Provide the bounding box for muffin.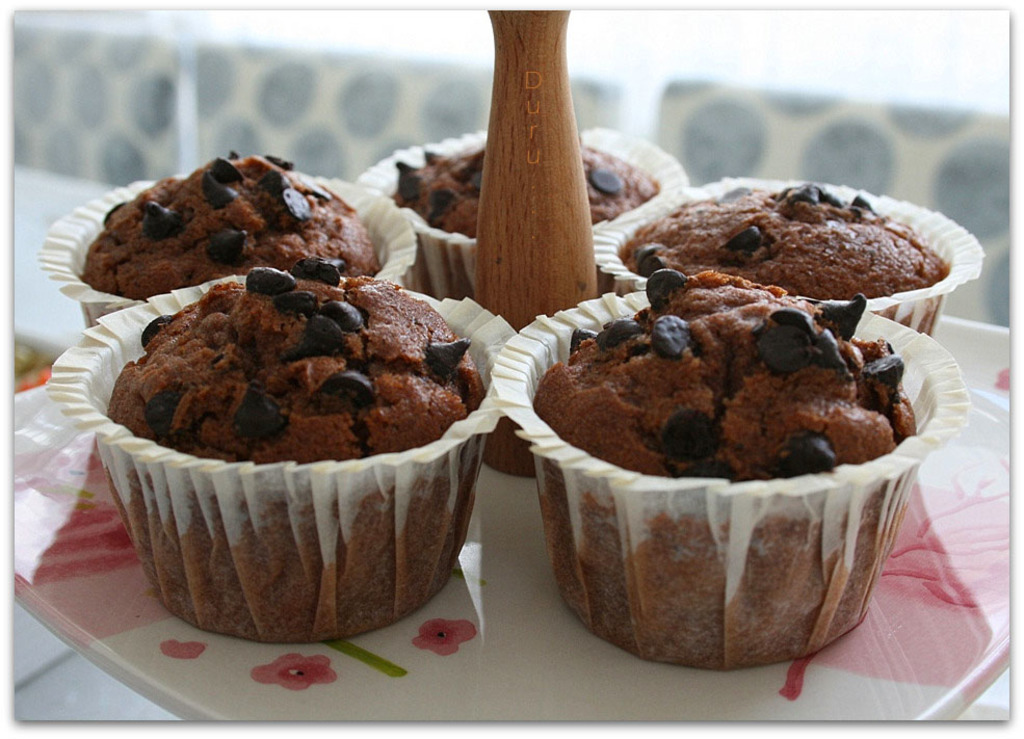
[35, 143, 423, 333].
